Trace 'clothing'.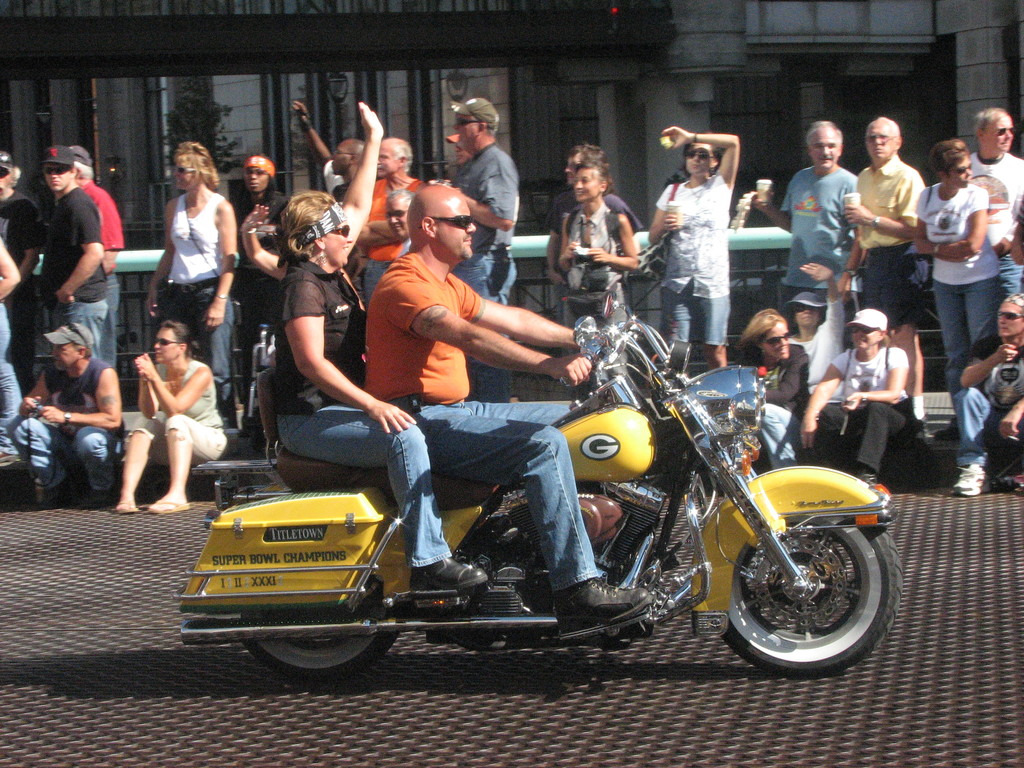
Traced to l=798, t=346, r=918, b=483.
